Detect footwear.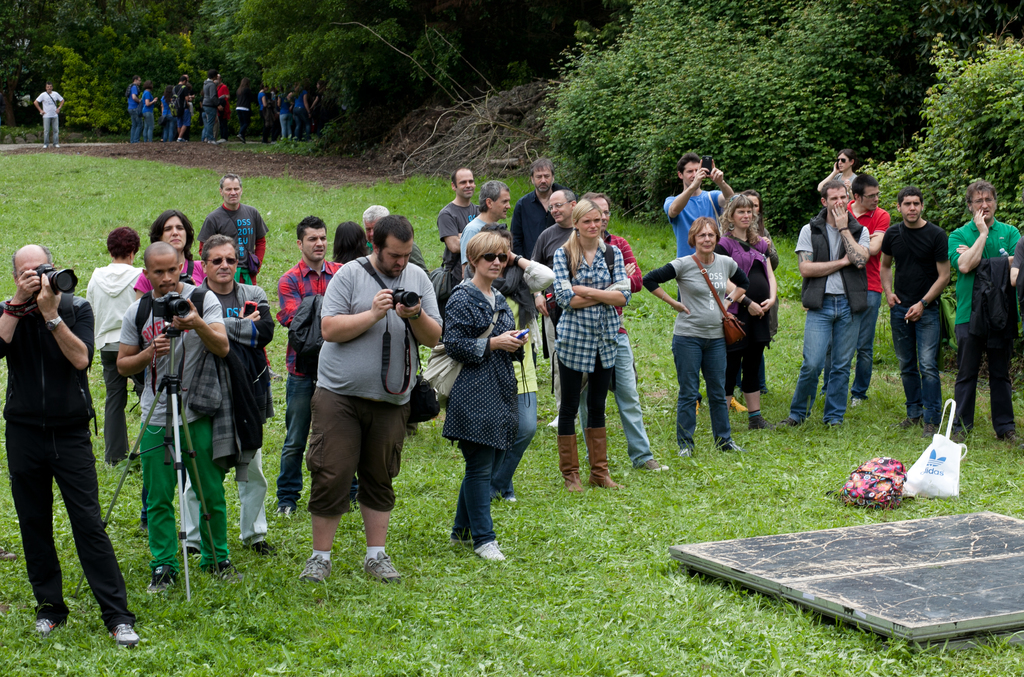
Detected at x1=1005, y1=430, x2=1014, y2=438.
